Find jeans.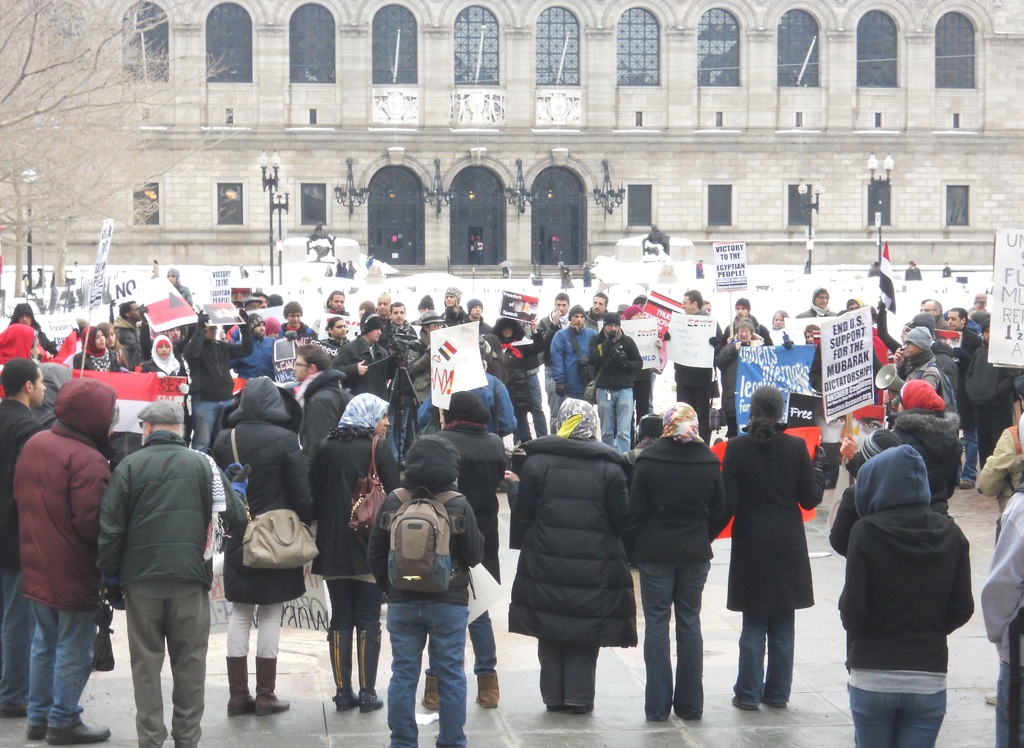
592/391/630/453.
